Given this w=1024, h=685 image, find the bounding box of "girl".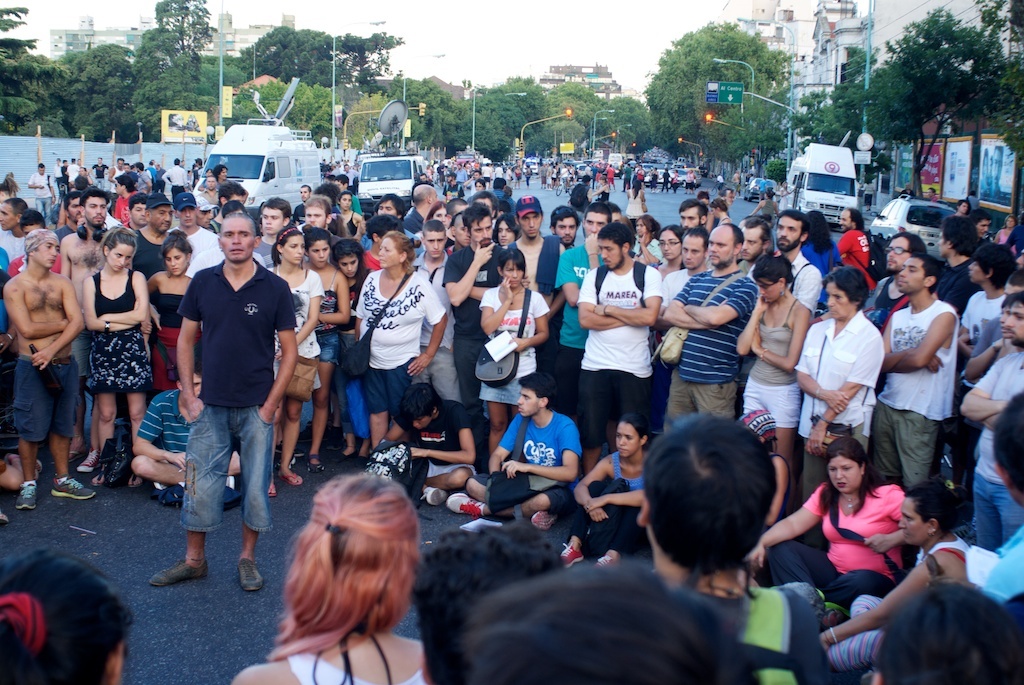
region(482, 248, 549, 457).
